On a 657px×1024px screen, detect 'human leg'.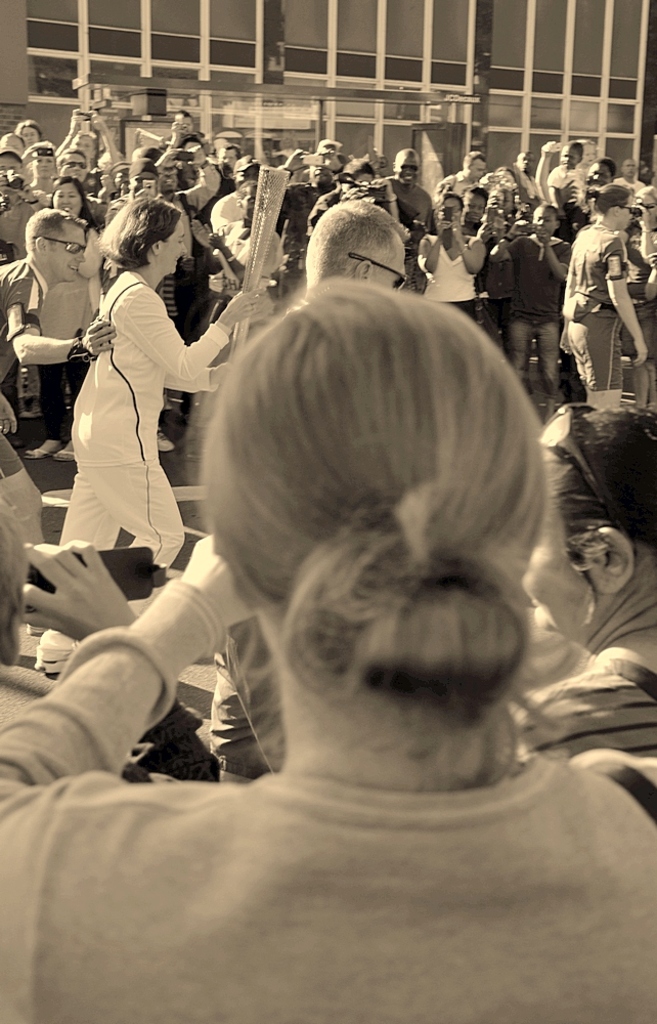
[56,357,79,457].
